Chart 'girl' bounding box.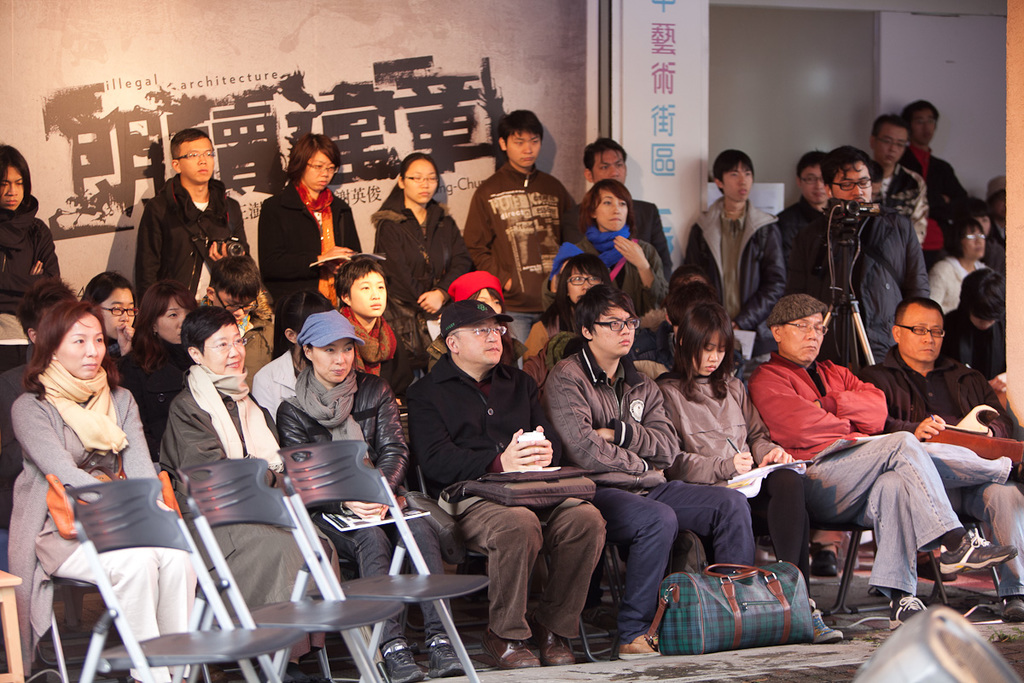
Charted: box(158, 306, 345, 659).
